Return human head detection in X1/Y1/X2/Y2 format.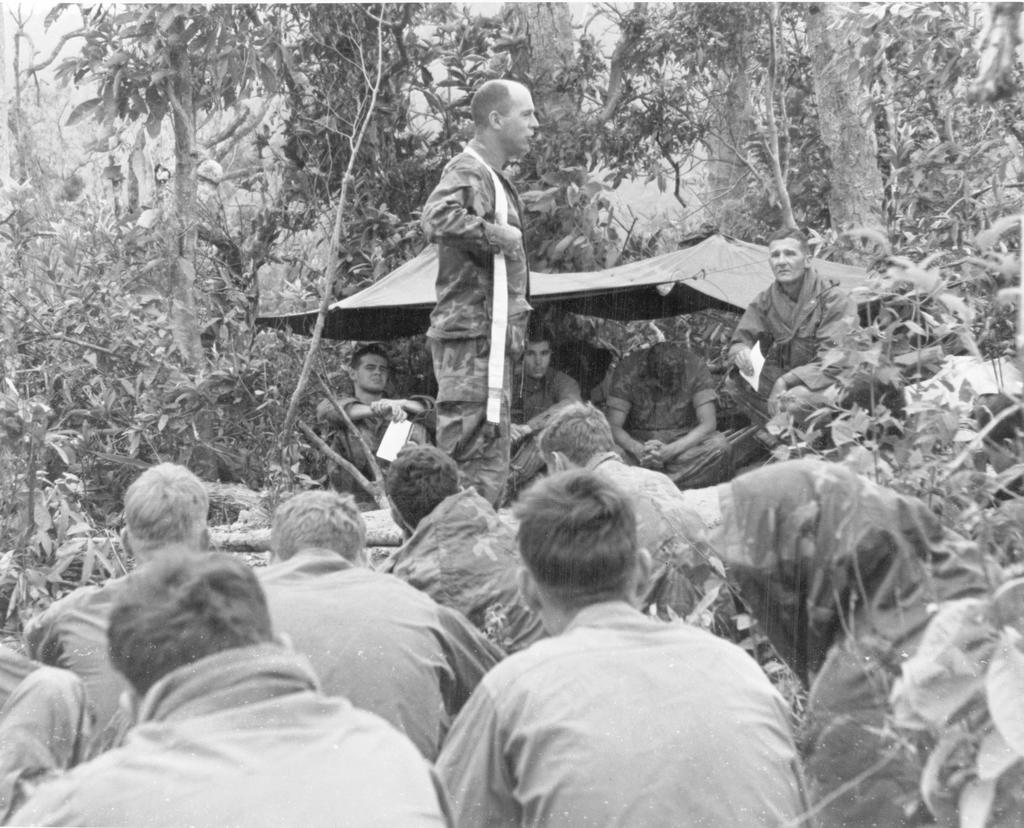
824/374/906/442.
